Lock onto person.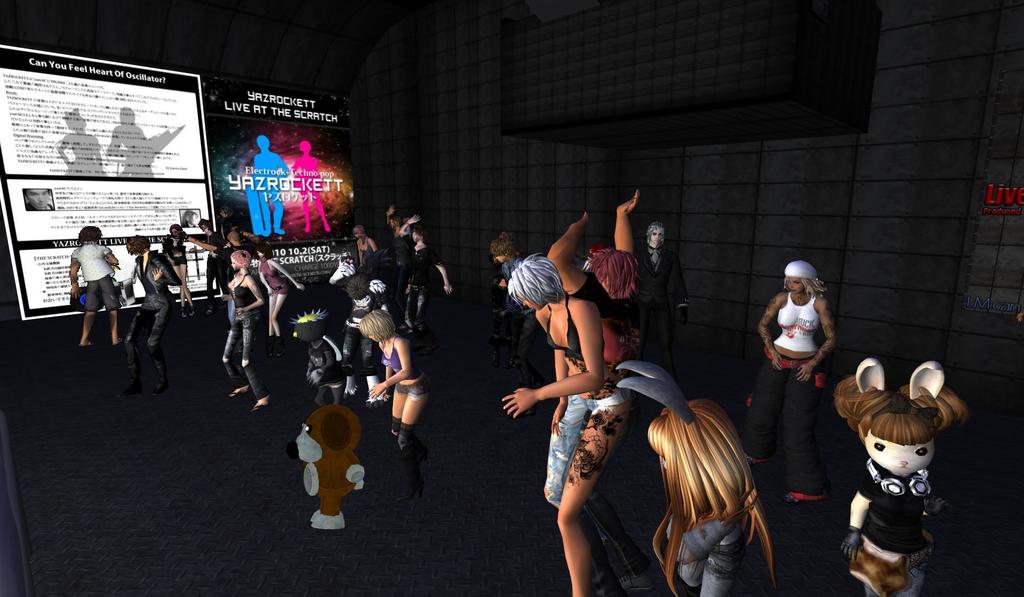
Locked: rect(254, 136, 287, 234).
